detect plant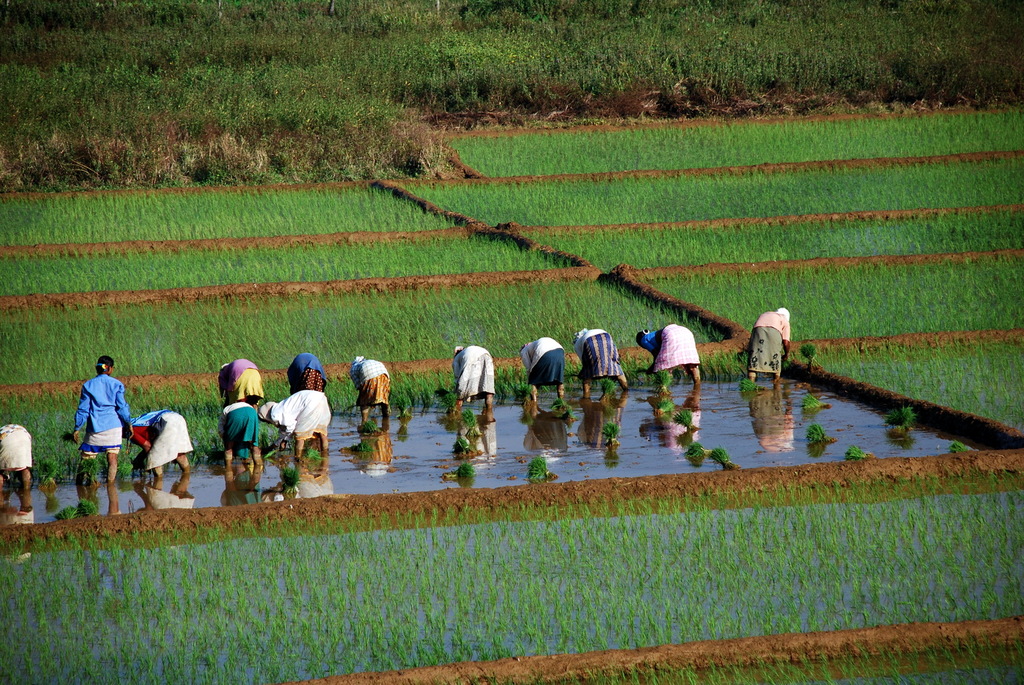
743/378/768/391
